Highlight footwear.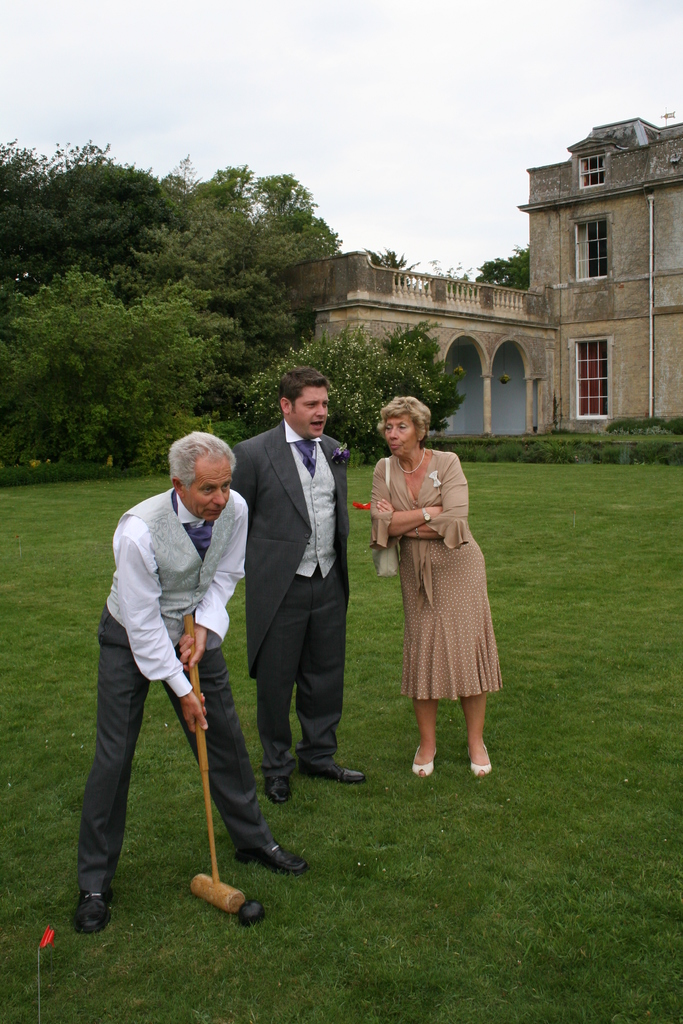
Highlighted region: (x1=232, y1=834, x2=311, y2=883).
